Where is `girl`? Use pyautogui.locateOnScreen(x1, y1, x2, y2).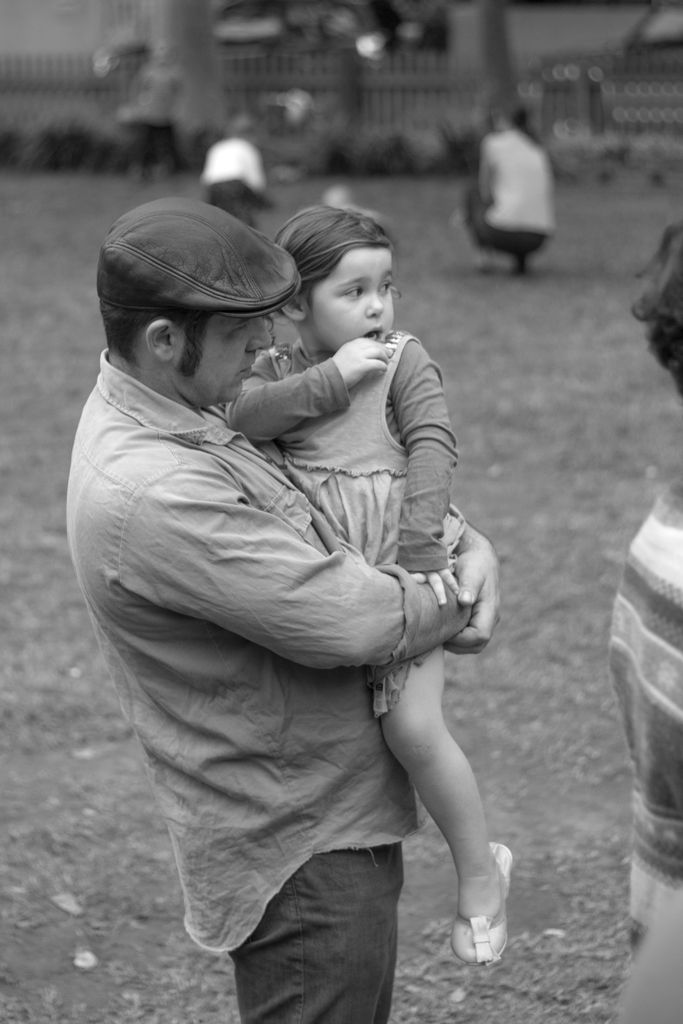
pyautogui.locateOnScreen(220, 202, 509, 968).
